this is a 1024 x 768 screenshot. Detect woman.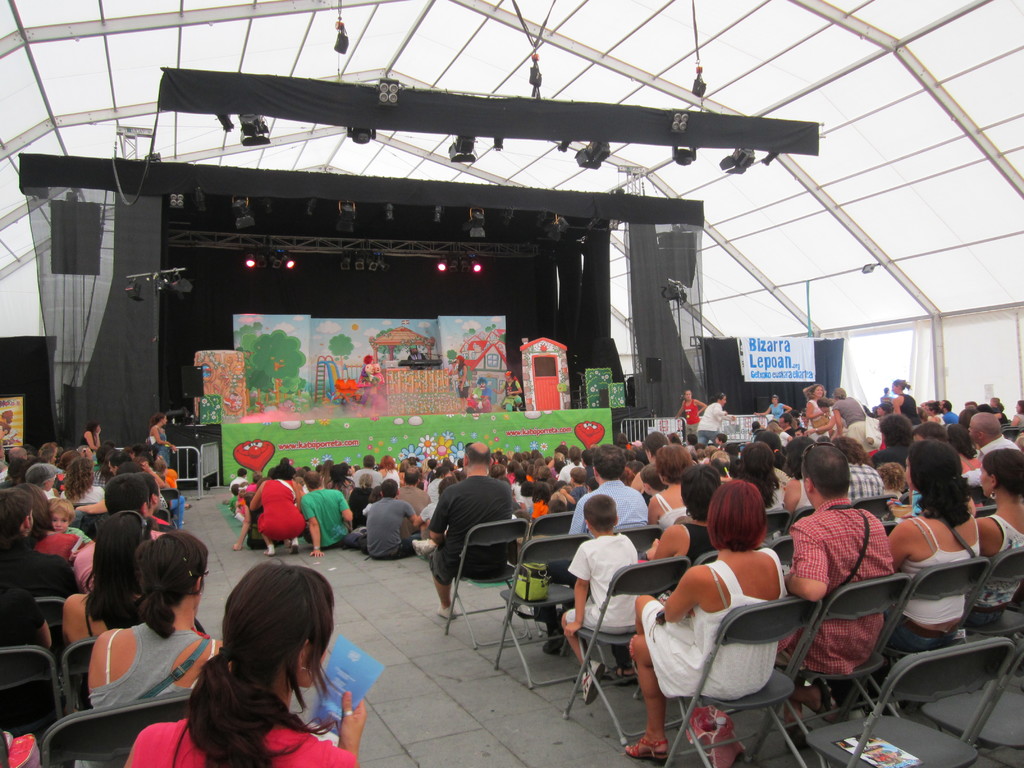
bbox=(449, 353, 470, 414).
